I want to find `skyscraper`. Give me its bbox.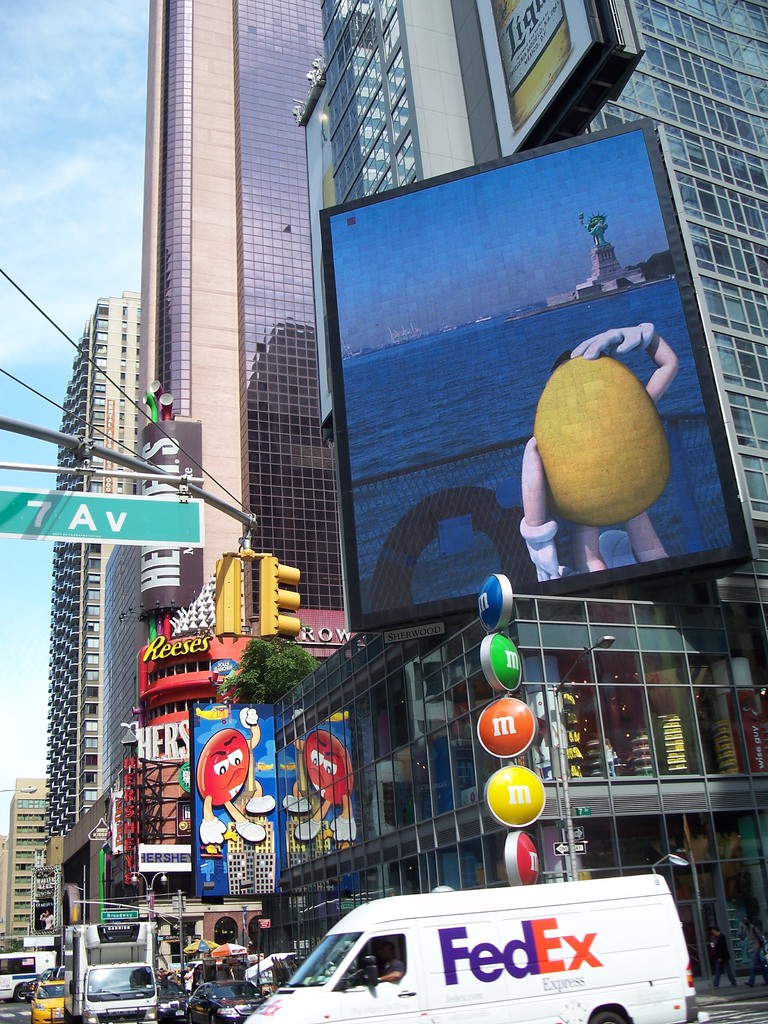
<box>45,297,145,929</box>.
